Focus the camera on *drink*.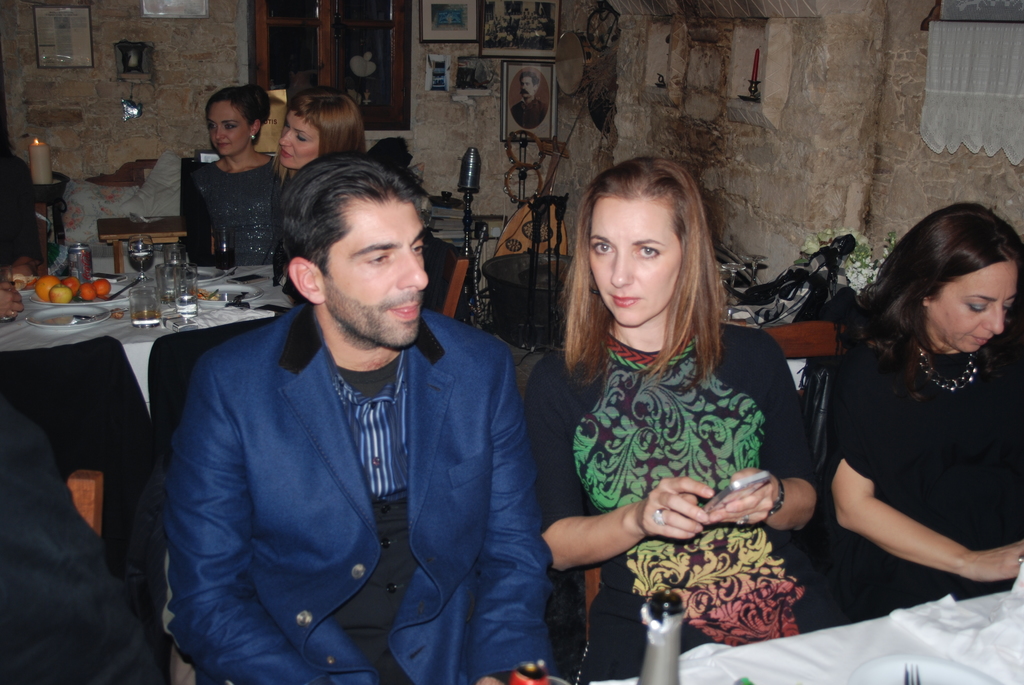
Focus region: [129, 249, 148, 271].
